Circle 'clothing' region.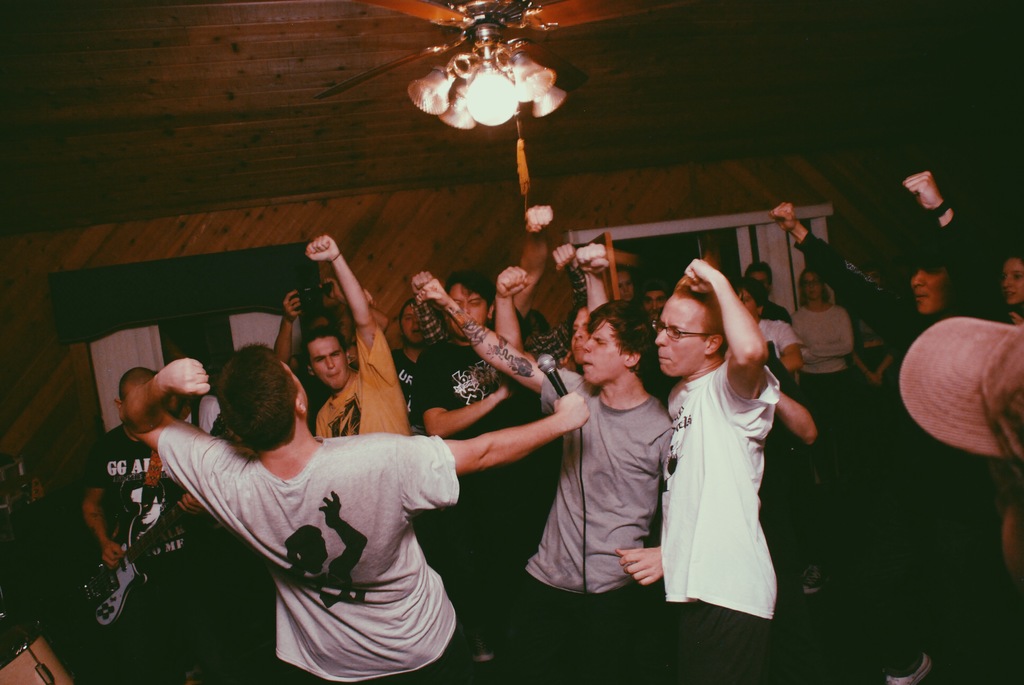
Region: x1=787 y1=232 x2=1009 y2=648.
